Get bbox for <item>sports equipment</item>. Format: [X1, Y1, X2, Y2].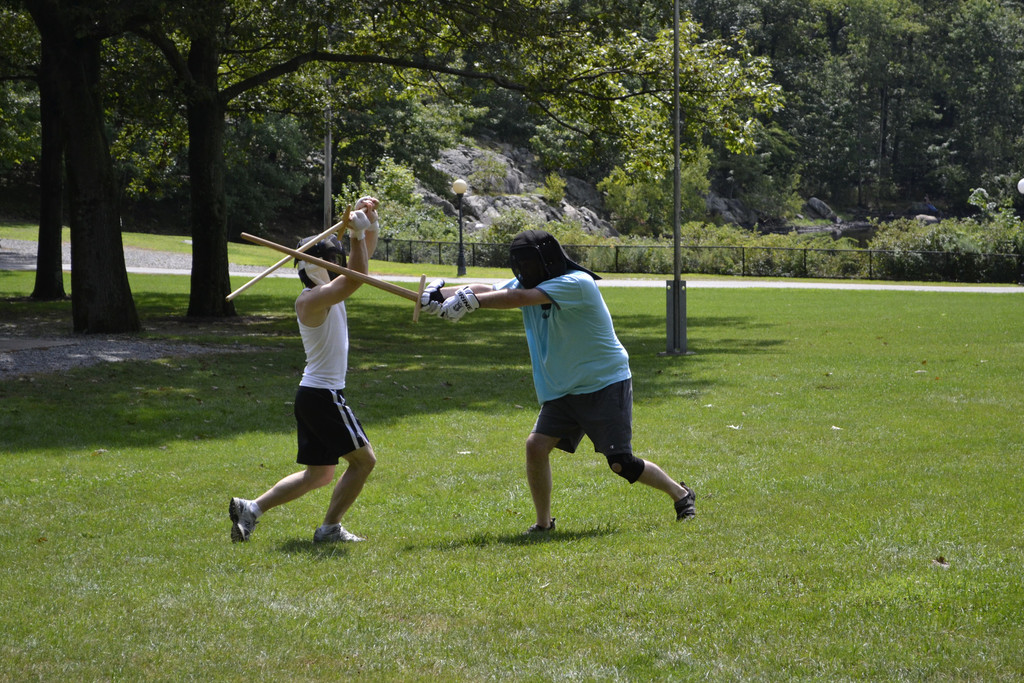
[221, 199, 367, 302].
